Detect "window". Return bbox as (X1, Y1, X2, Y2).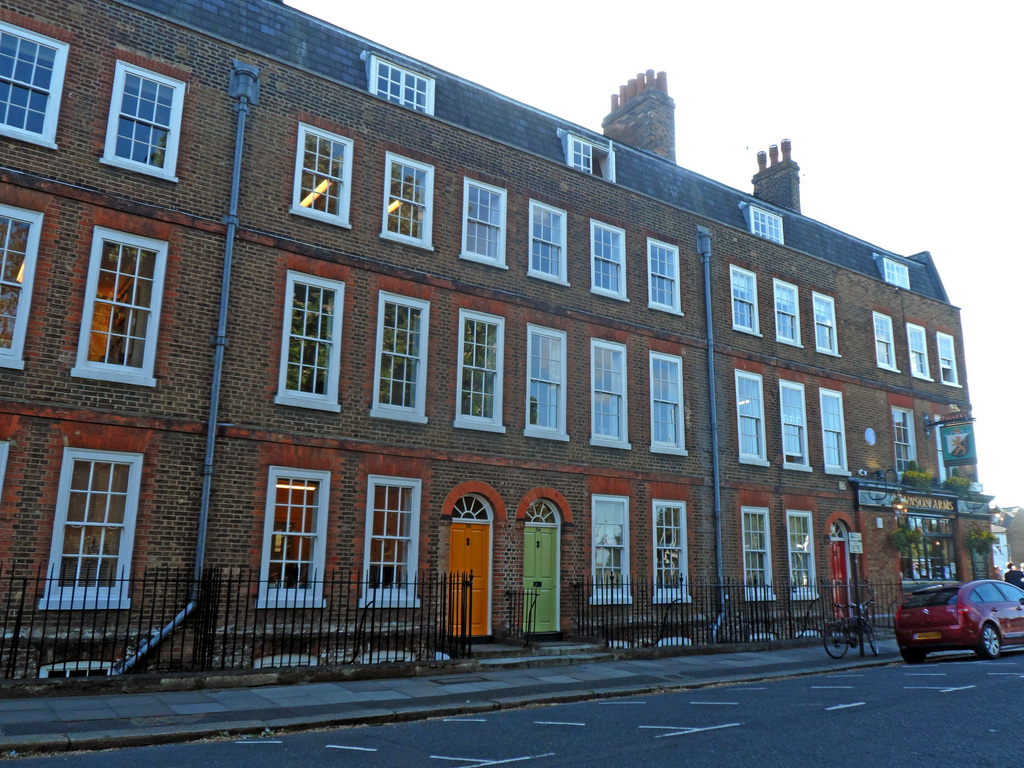
(651, 498, 694, 605).
